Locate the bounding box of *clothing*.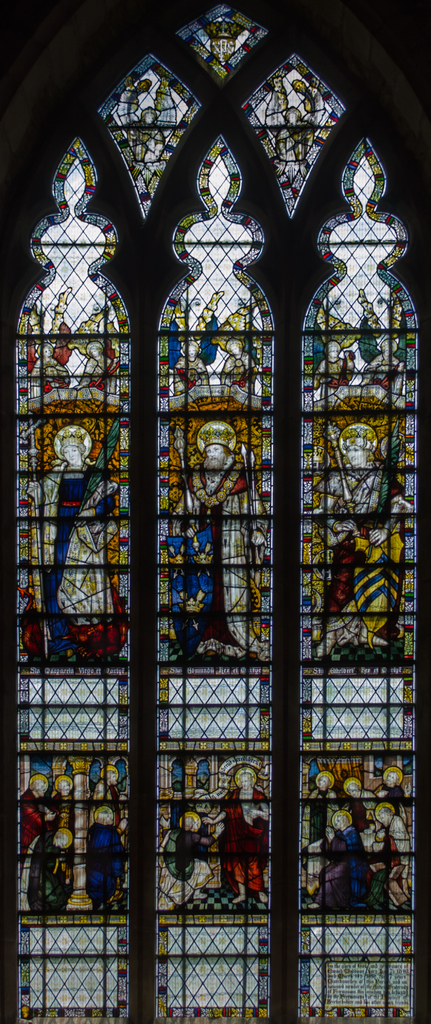
Bounding box: <region>311, 358, 354, 391</region>.
